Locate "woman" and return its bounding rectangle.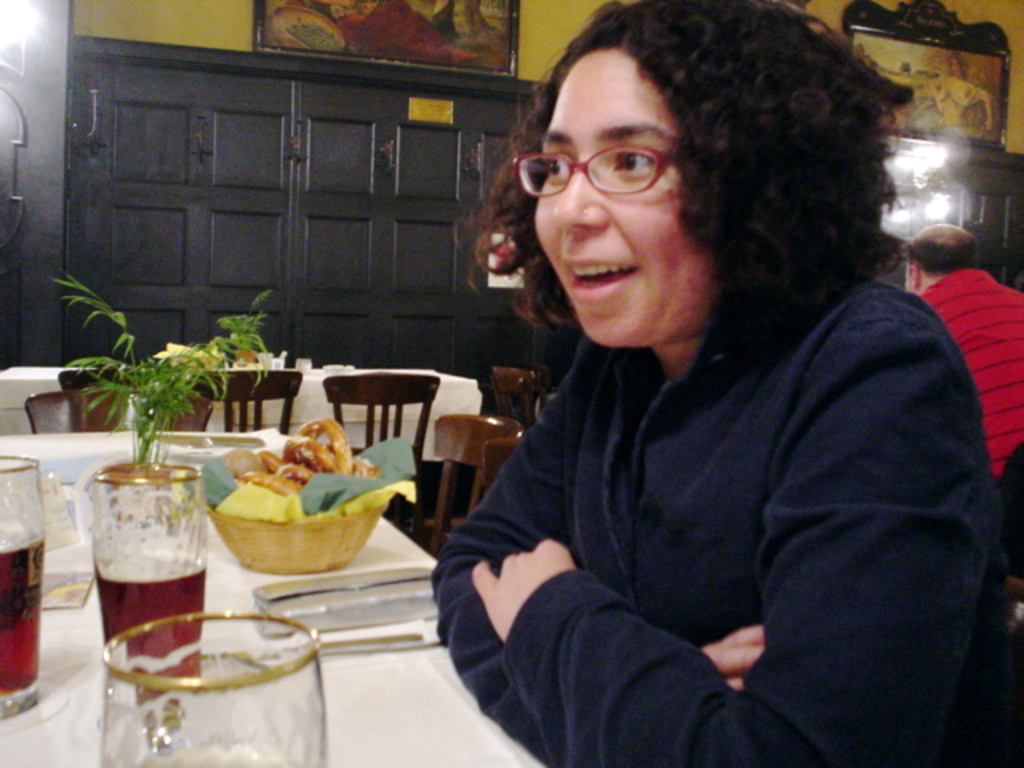
region(443, 45, 944, 767).
